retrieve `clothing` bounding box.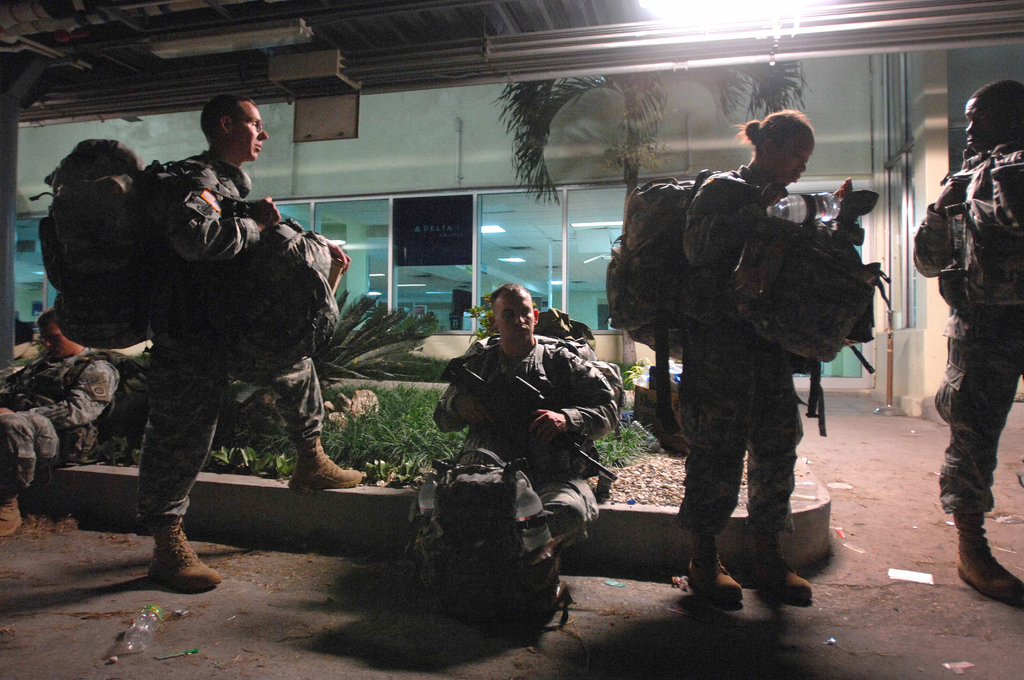
Bounding box: box(926, 92, 1023, 544).
